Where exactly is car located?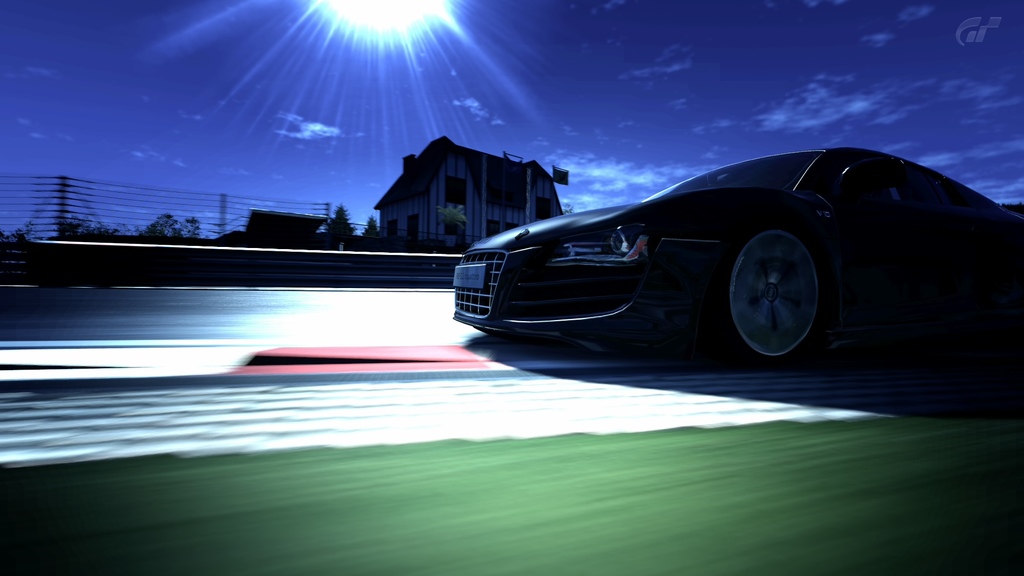
Its bounding box is Rect(452, 146, 1023, 363).
